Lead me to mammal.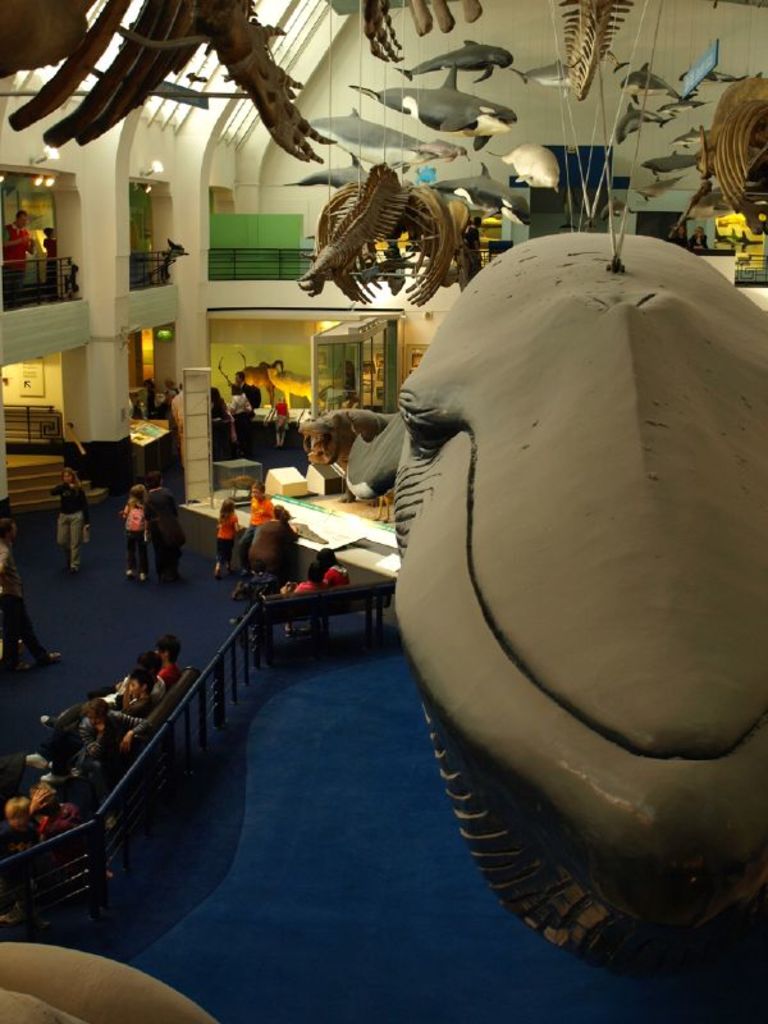
Lead to l=207, t=385, r=230, b=445.
